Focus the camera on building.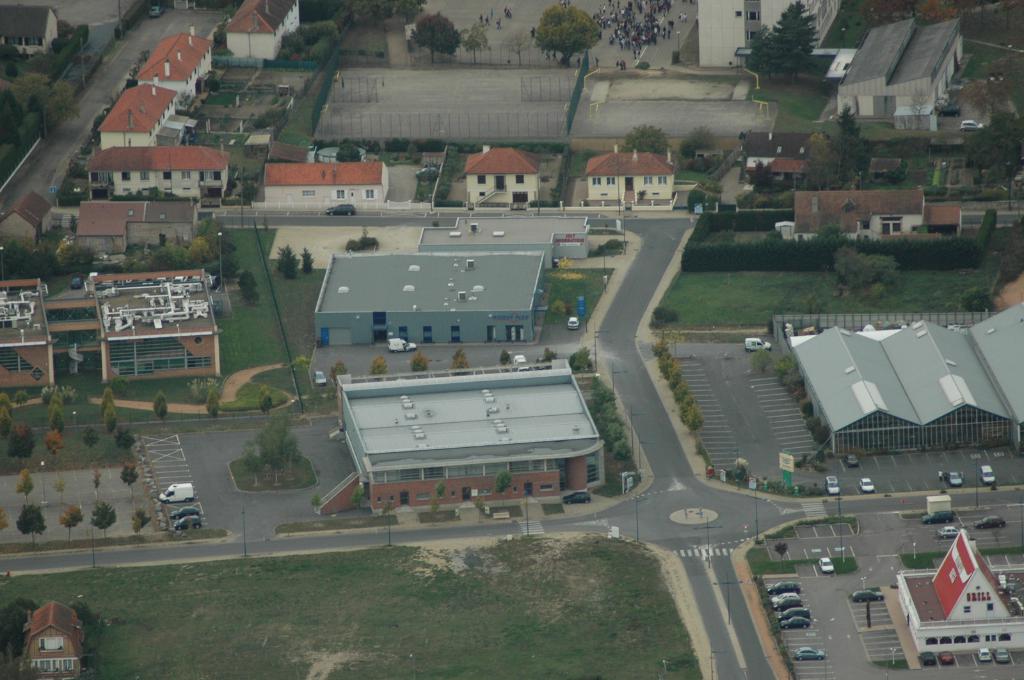
Focus region: <region>83, 145, 230, 202</region>.
